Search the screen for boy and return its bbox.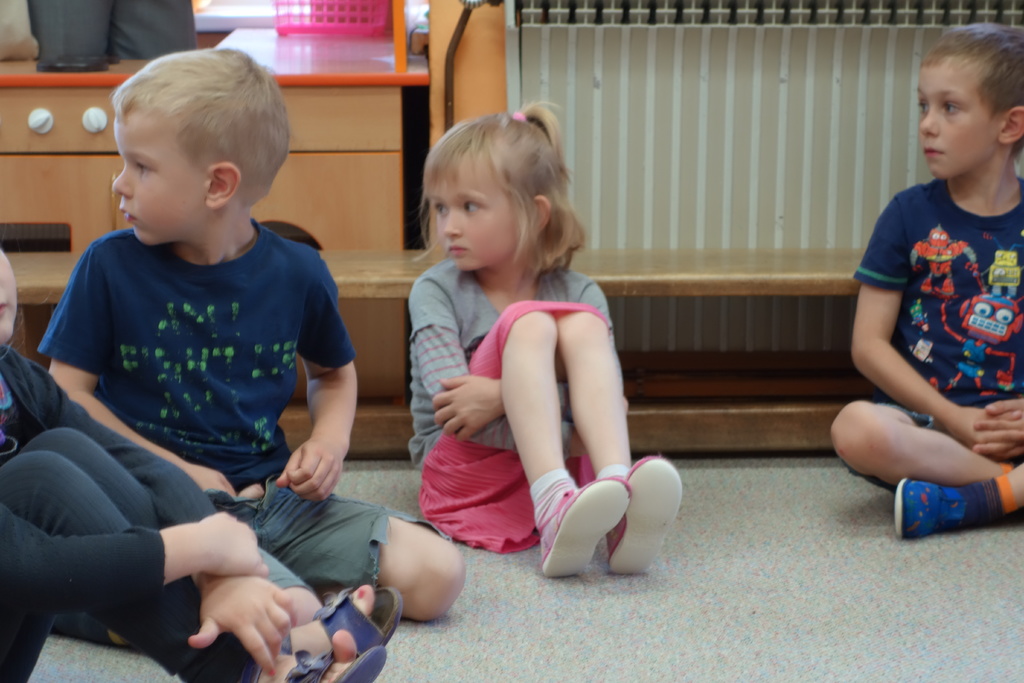
Found: bbox=[820, 24, 1023, 536].
